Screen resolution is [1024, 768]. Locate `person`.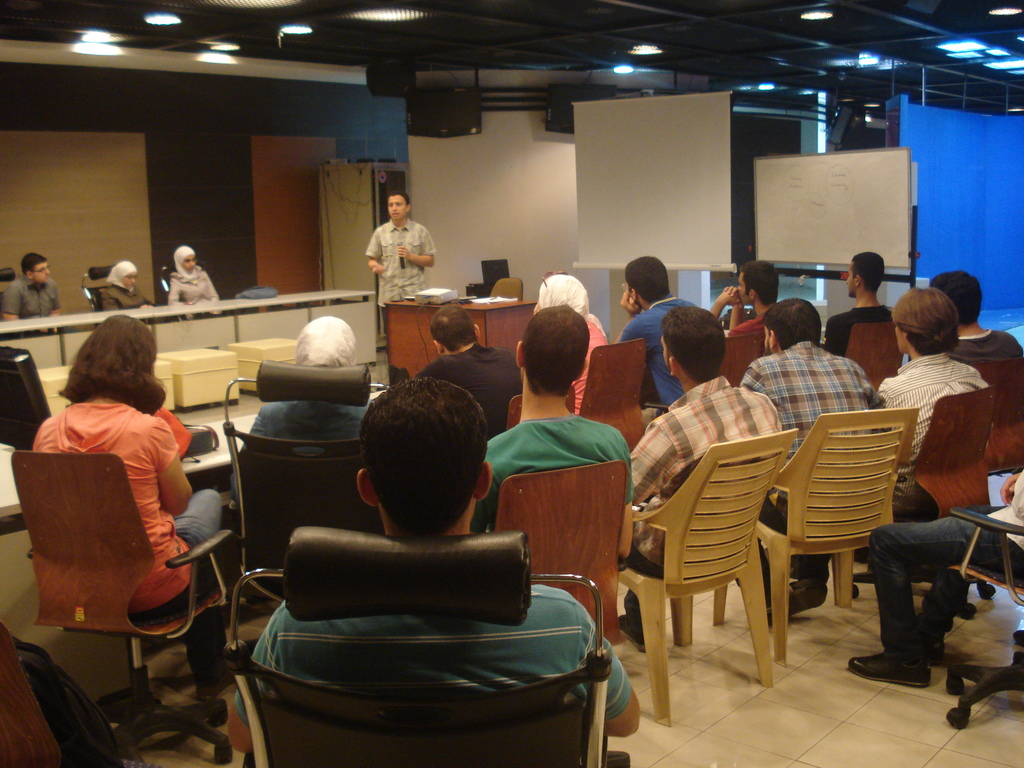
245/314/369/453.
